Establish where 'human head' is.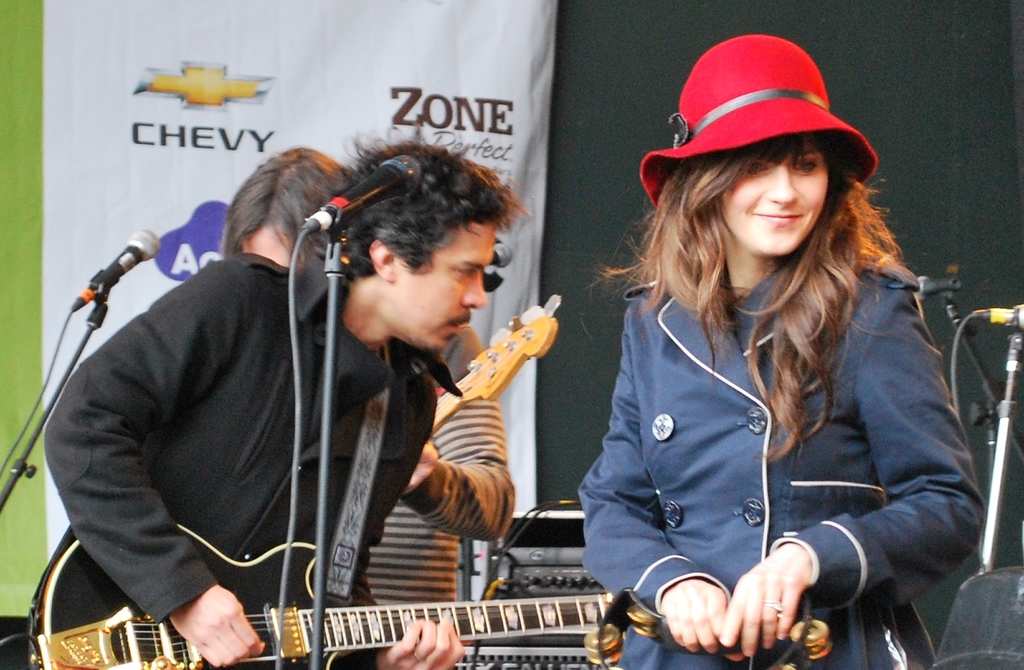
Established at pyautogui.locateOnScreen(224, 143, 353, 268).
